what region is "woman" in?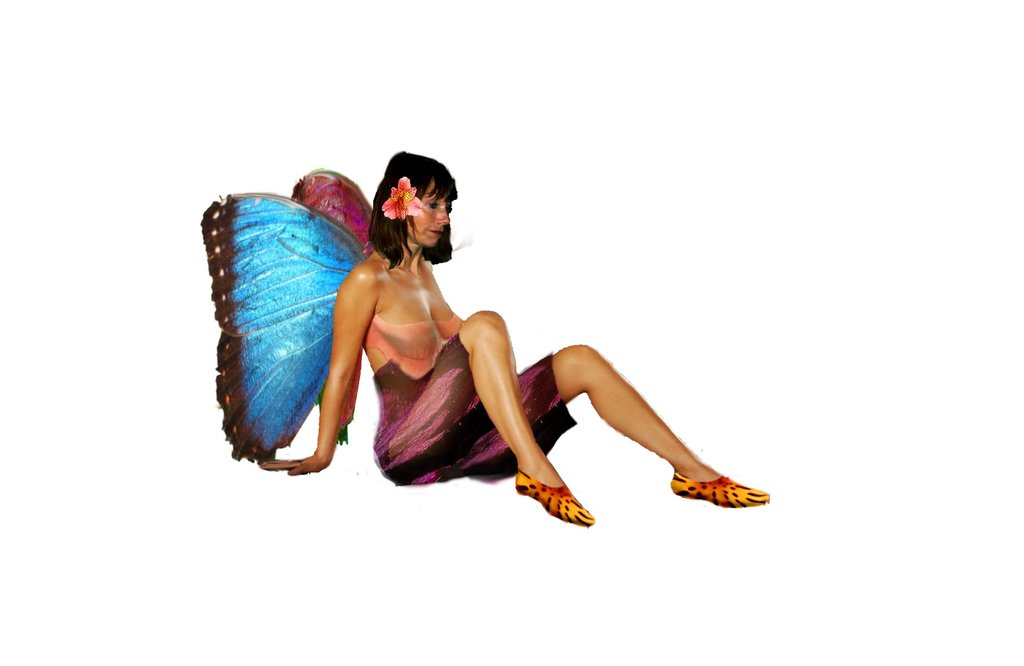
region(268, 166, 733, 517).
